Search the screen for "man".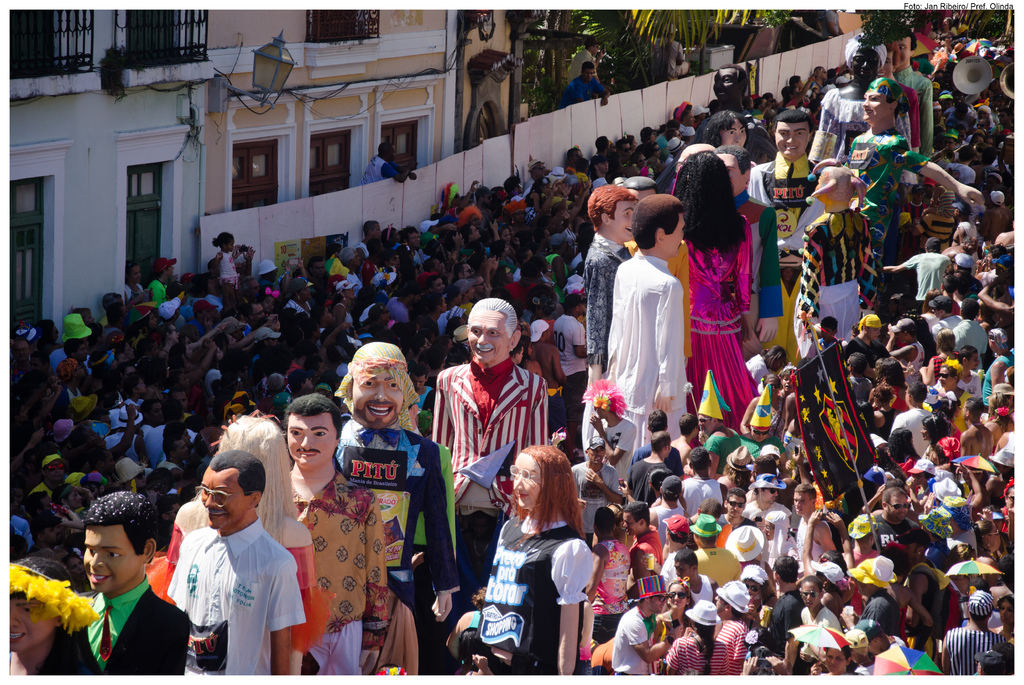
Found at {"x1": 647, "y1": 479, "x2": 693, "y2": 547}.
